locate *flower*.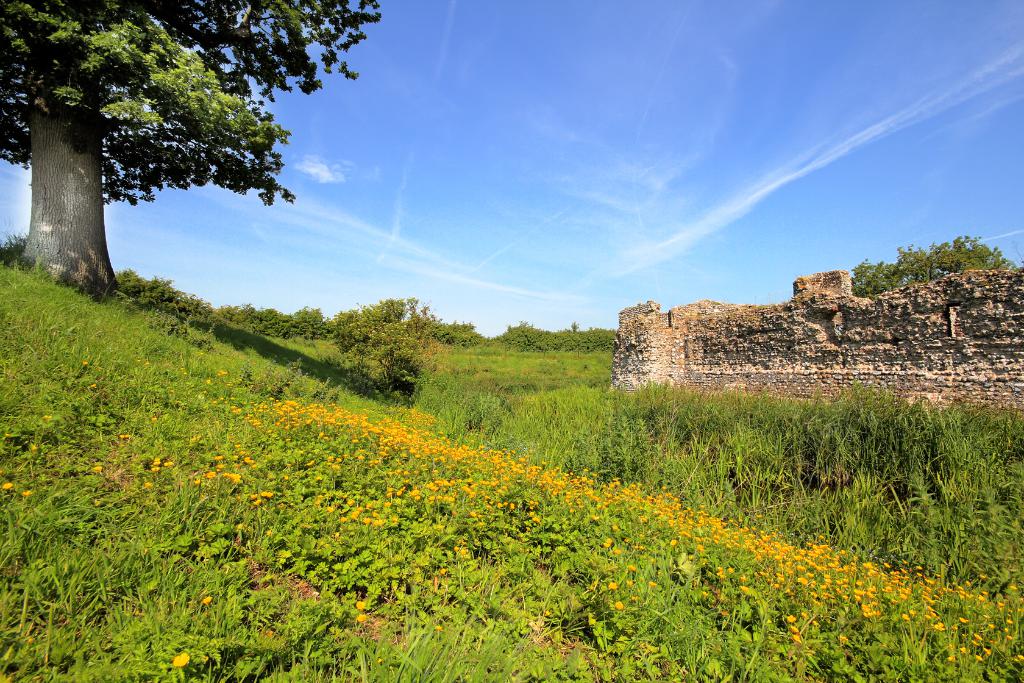
Bounding box: [202, 595, 212, 607].
